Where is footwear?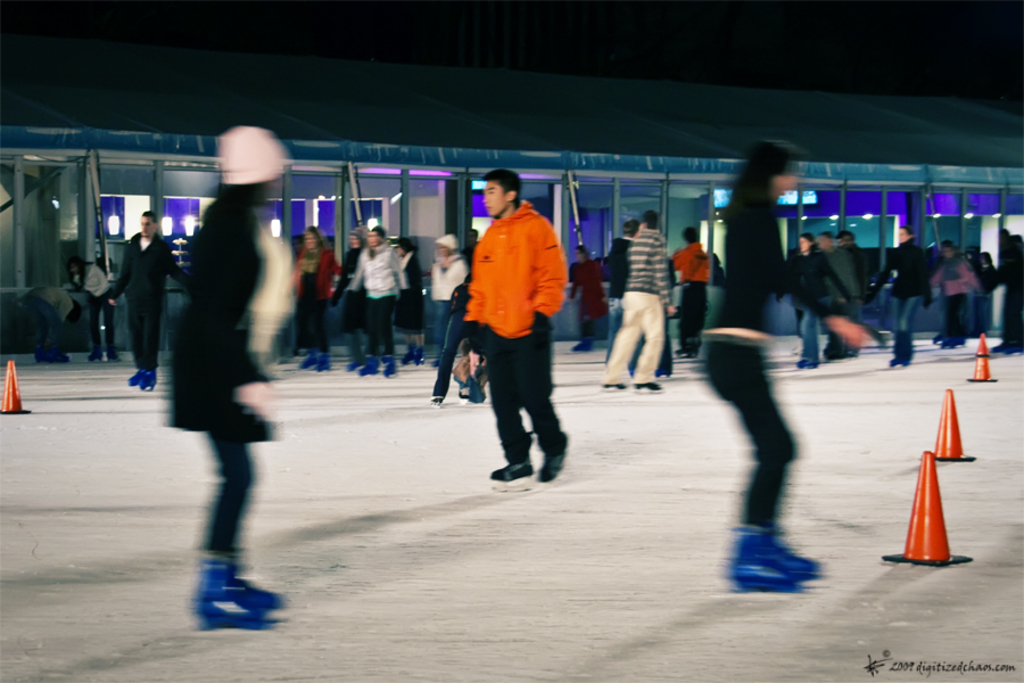
84:348:102:367.
